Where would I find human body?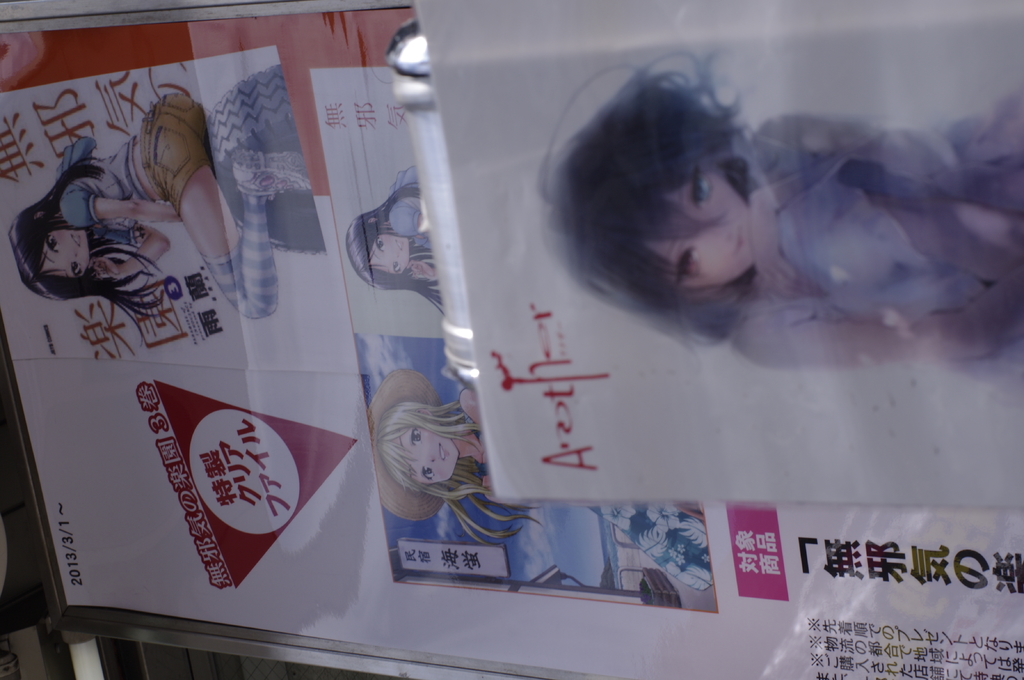
At region(388, 162, 436, 281).
